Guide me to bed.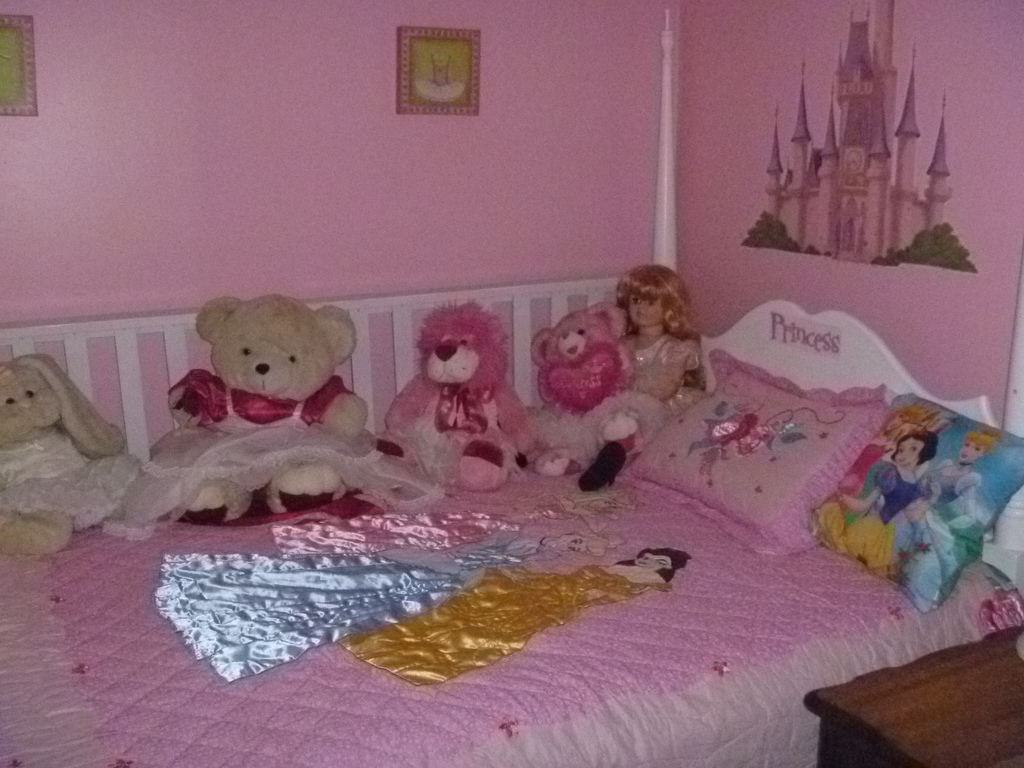
Guidance: Rect(0, 8, 1023, 767).
